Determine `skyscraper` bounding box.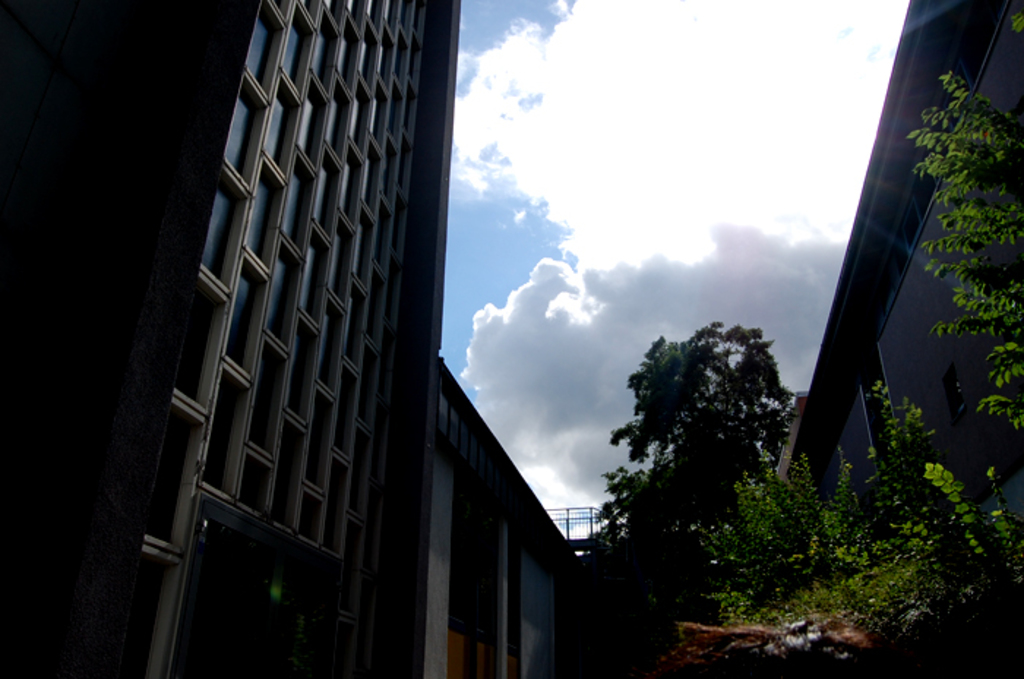
Determined: {"x1": 116, "y1": 0, "x2": 497, "y2": 669}.
